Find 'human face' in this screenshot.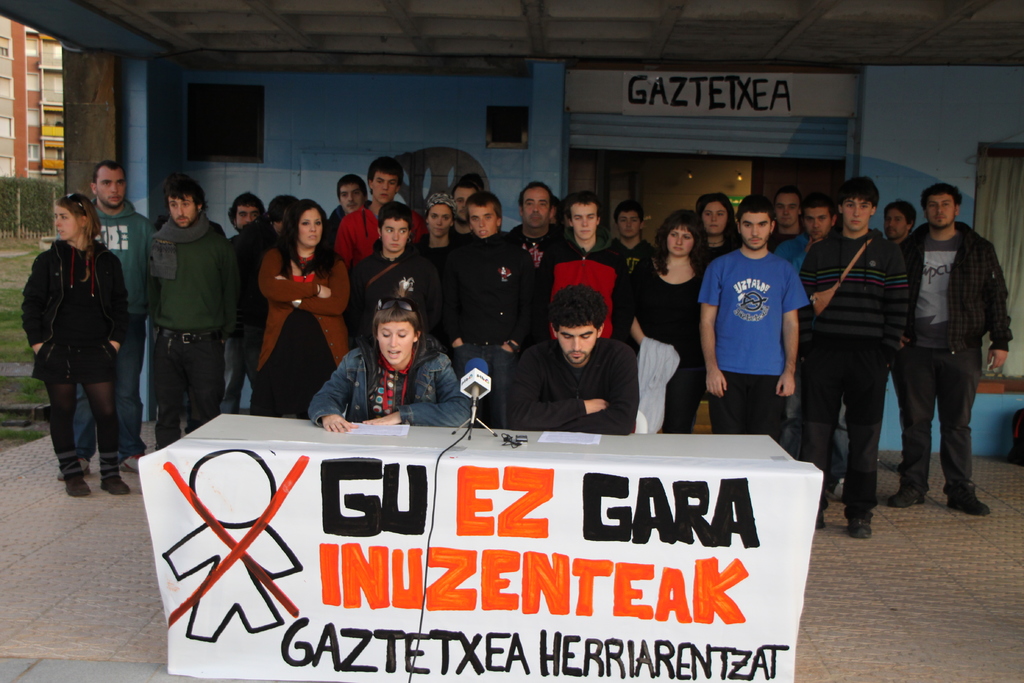
The bounding box for 'human face' is l=664, t=229, r=691, b=252.
